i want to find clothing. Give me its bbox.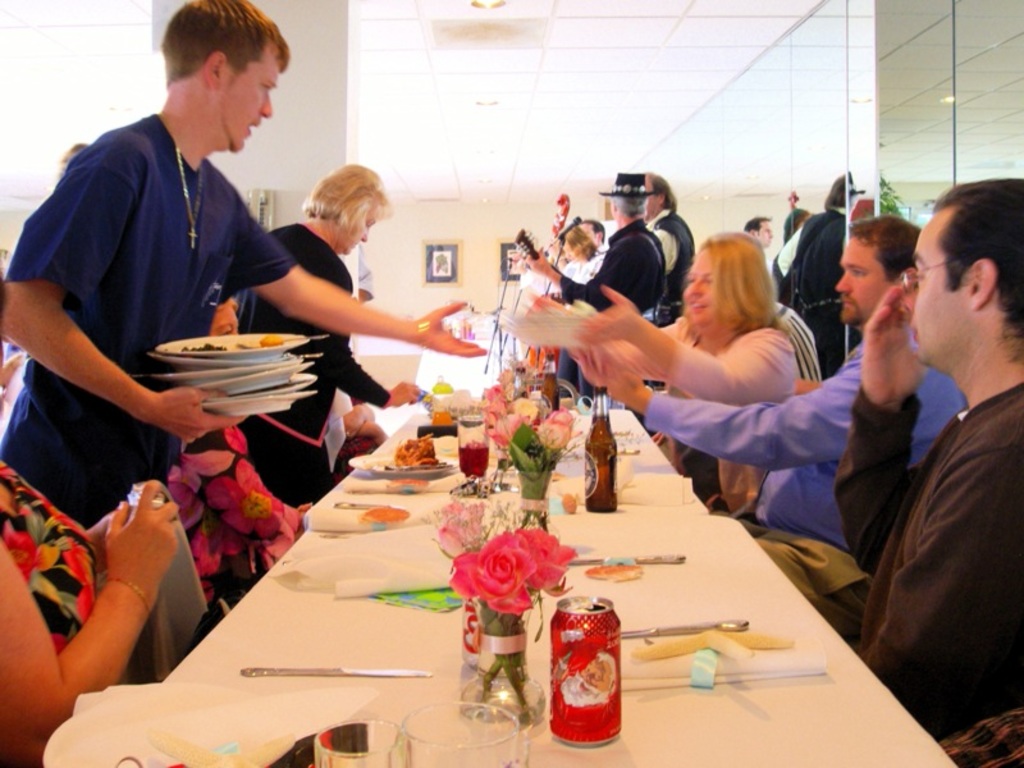
(643,347,974,609).
